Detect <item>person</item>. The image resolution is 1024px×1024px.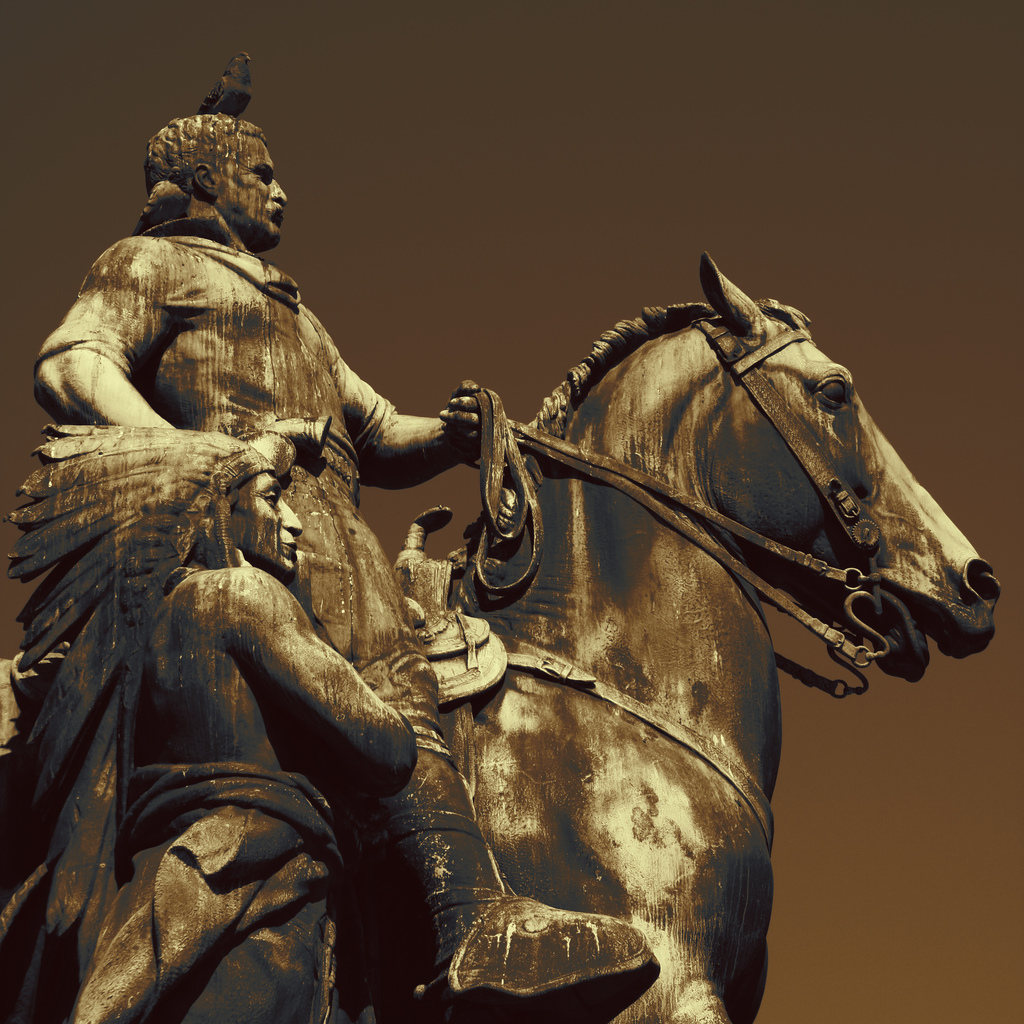
29, 113, 659, 1004.
